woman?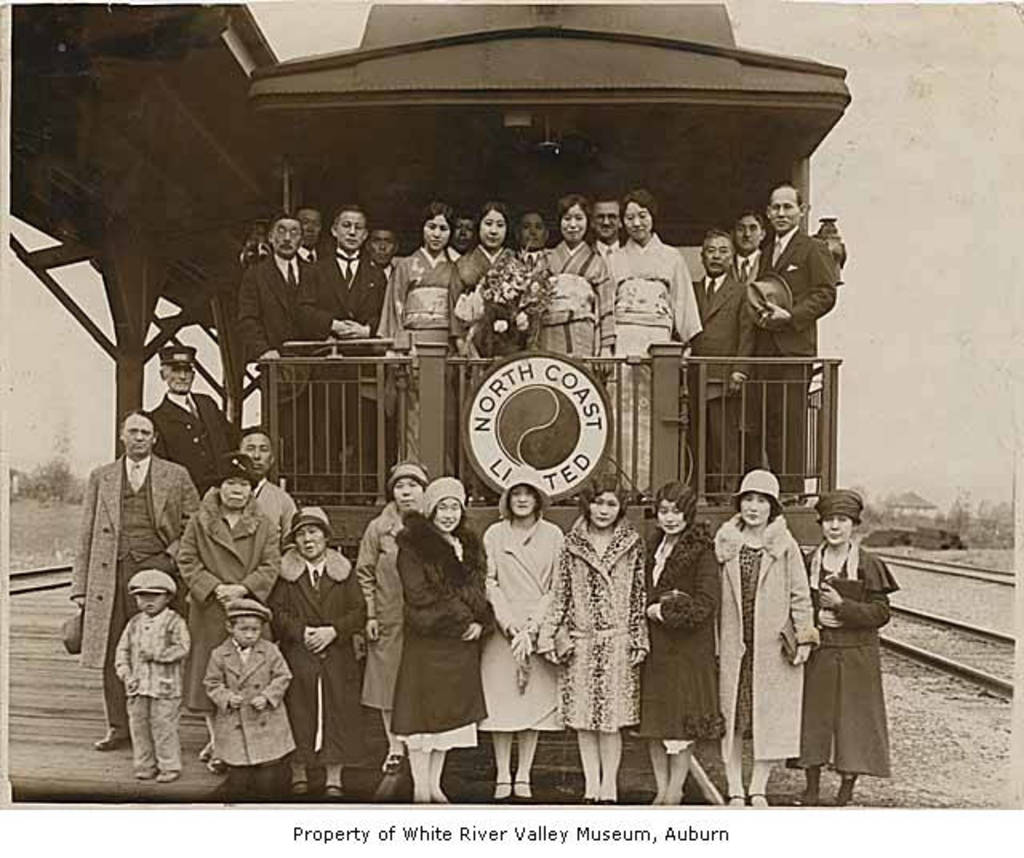
region(371, 202, 461, 365)
